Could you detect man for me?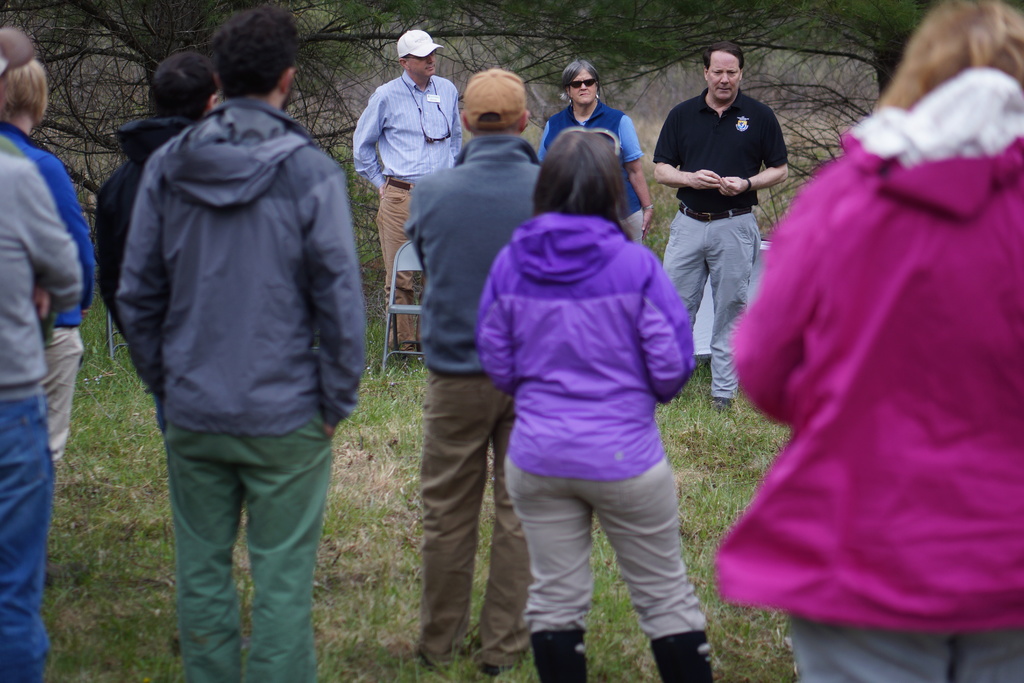
Detection result: (x1=651, y1=48, x2=787, y2=402).
